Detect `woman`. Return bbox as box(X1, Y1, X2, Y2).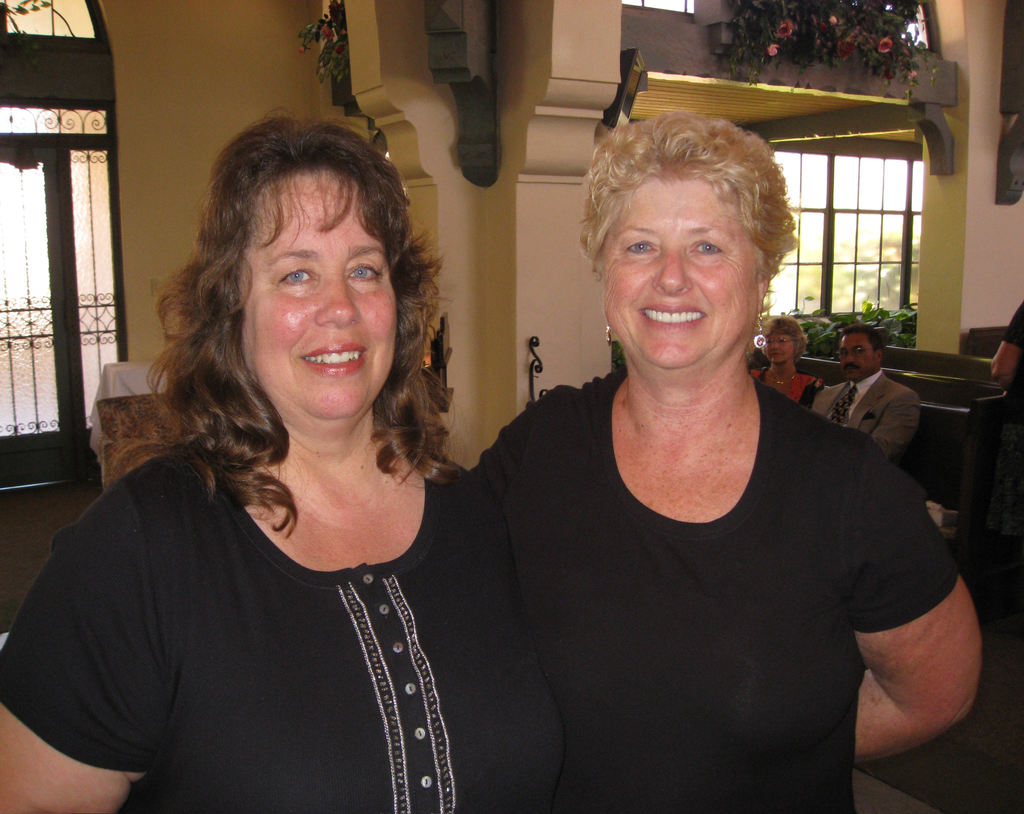
box(31, 111, 569, 813).
